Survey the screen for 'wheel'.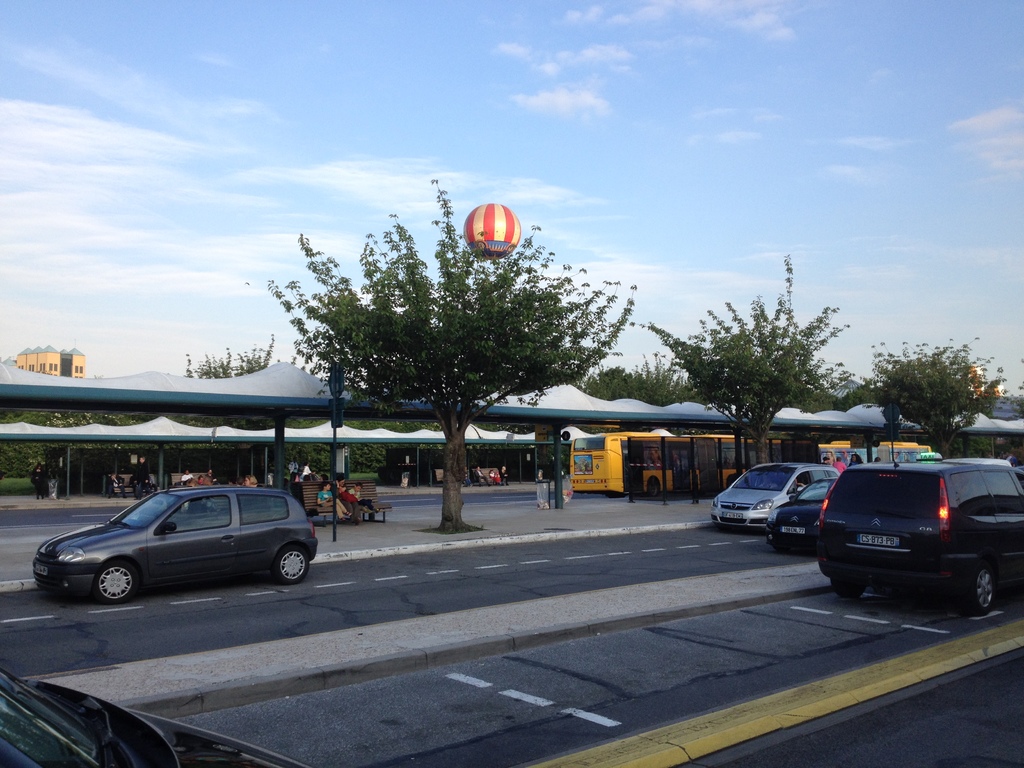
Survey found: select_region(272, 543, 309, 582).
